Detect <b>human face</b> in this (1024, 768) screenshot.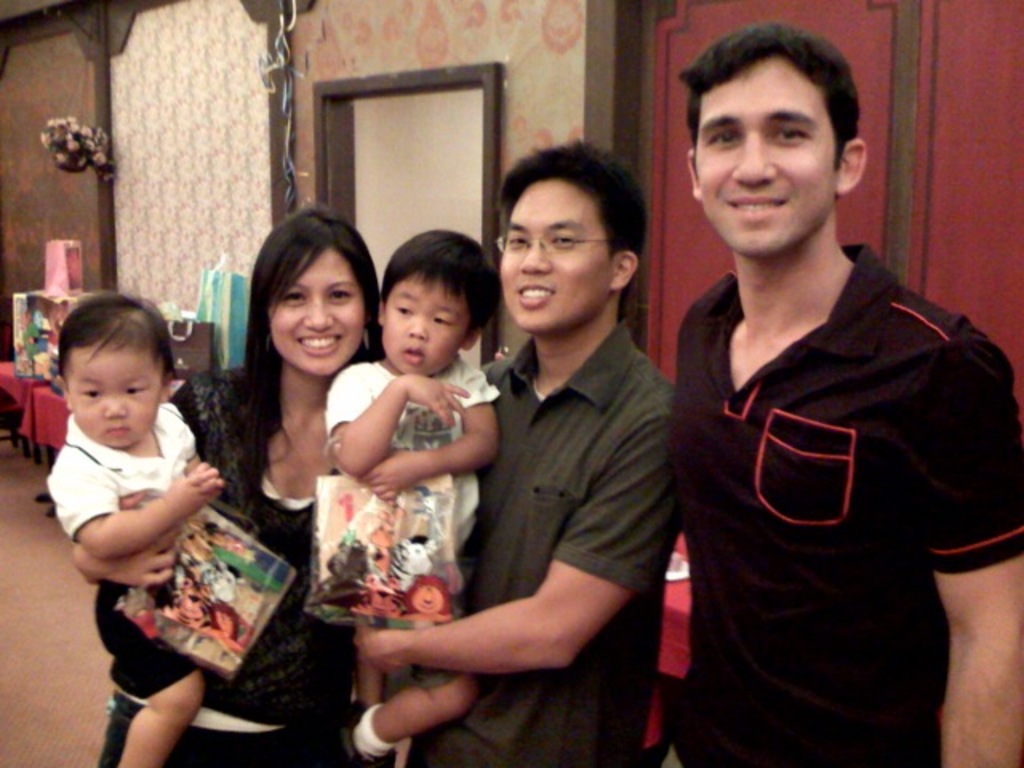
Detection: 69 344 157 448.
